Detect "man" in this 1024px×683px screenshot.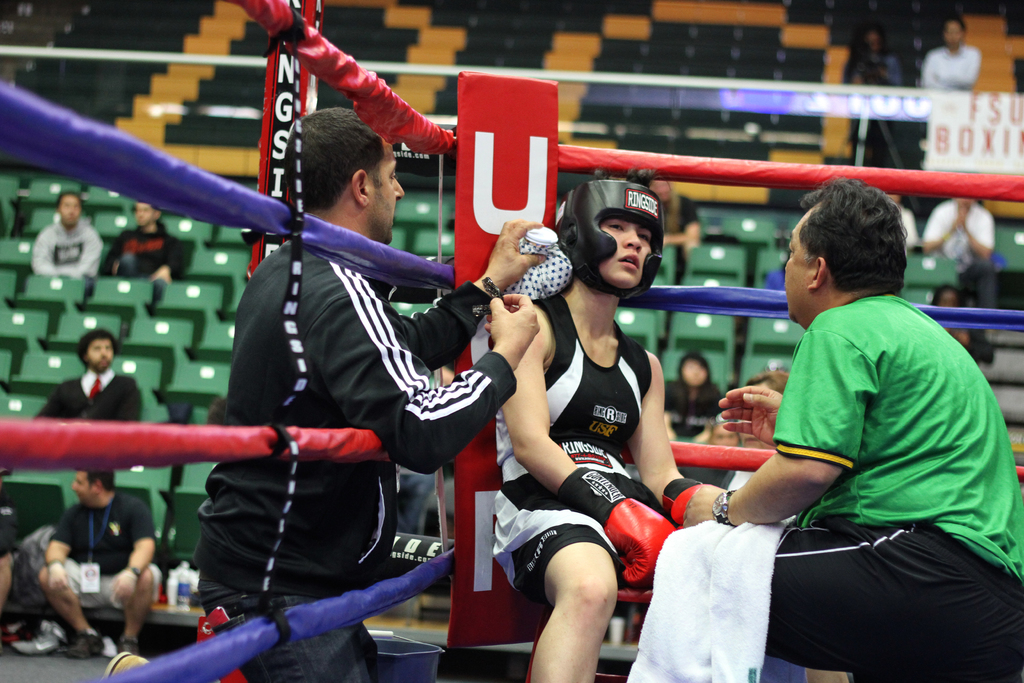
Detection: (x1=105, y1=99, x2=551, y2=682).
